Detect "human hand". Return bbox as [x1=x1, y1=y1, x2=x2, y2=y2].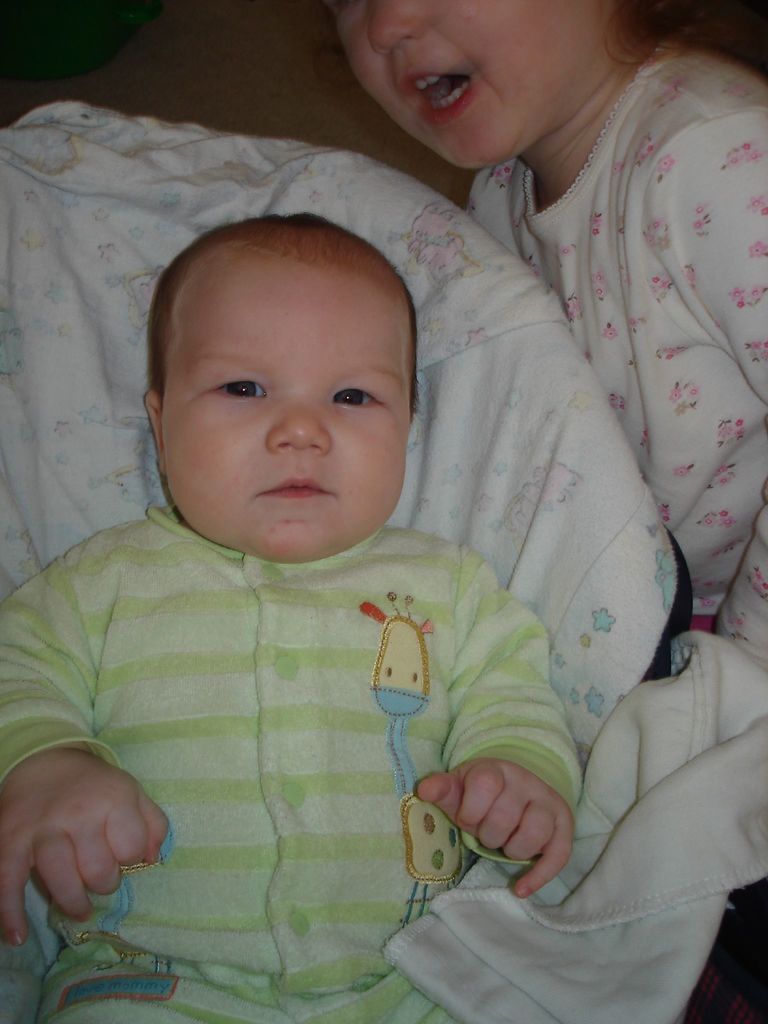
[x1=14, y1=744, x2=169, y2=927].
